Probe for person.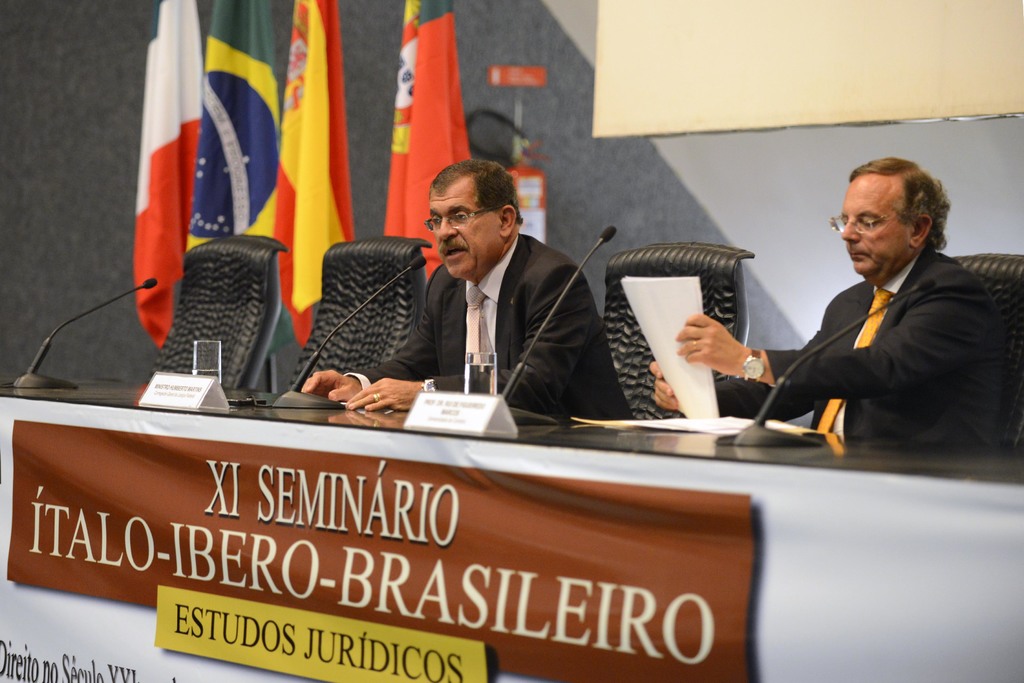
Probe result: l=382, t=144, r=599, b=432.
